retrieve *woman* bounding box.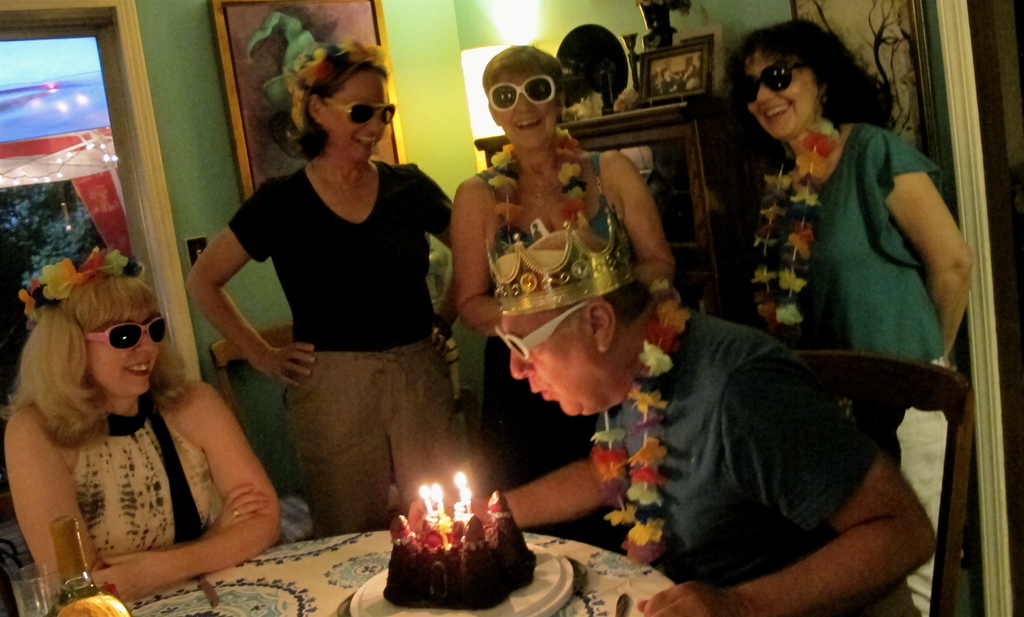
Bounding box: bbox(0, 224, 273, 604).
